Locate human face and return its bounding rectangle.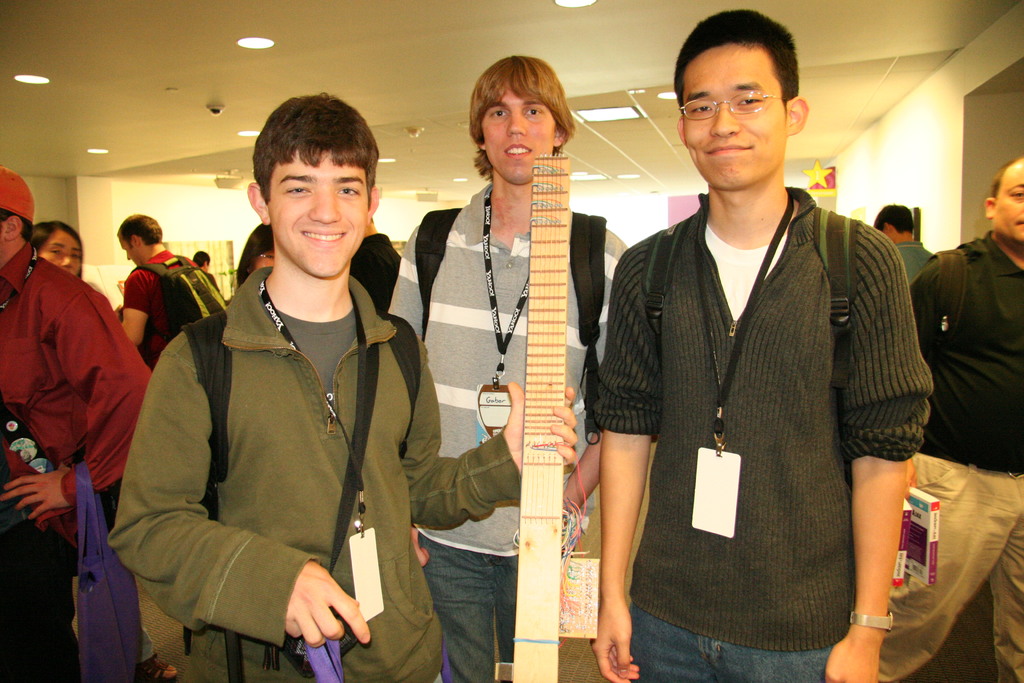
(678, 40, 783, 188).
